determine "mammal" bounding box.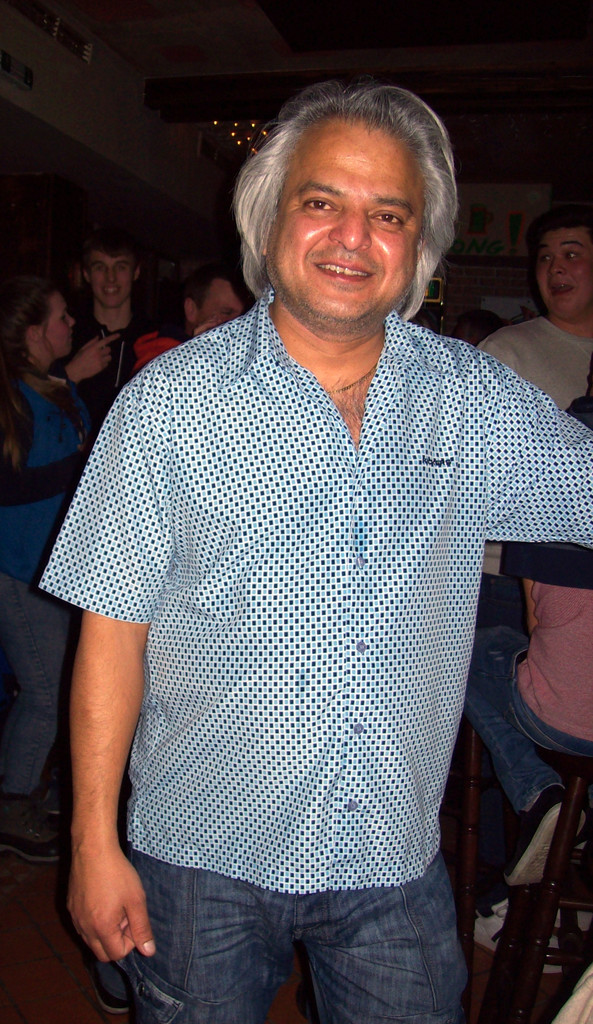
Determined: (left=38, top=83, right=574, bottom=1023).
